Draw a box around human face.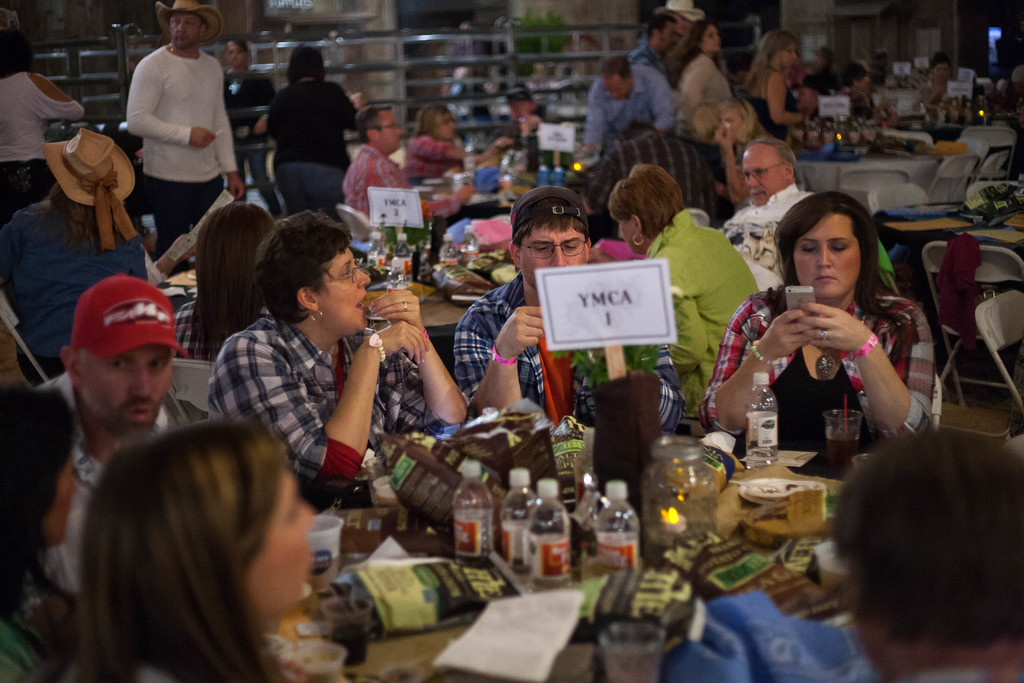
Rect(435, 110, 455, 143).
